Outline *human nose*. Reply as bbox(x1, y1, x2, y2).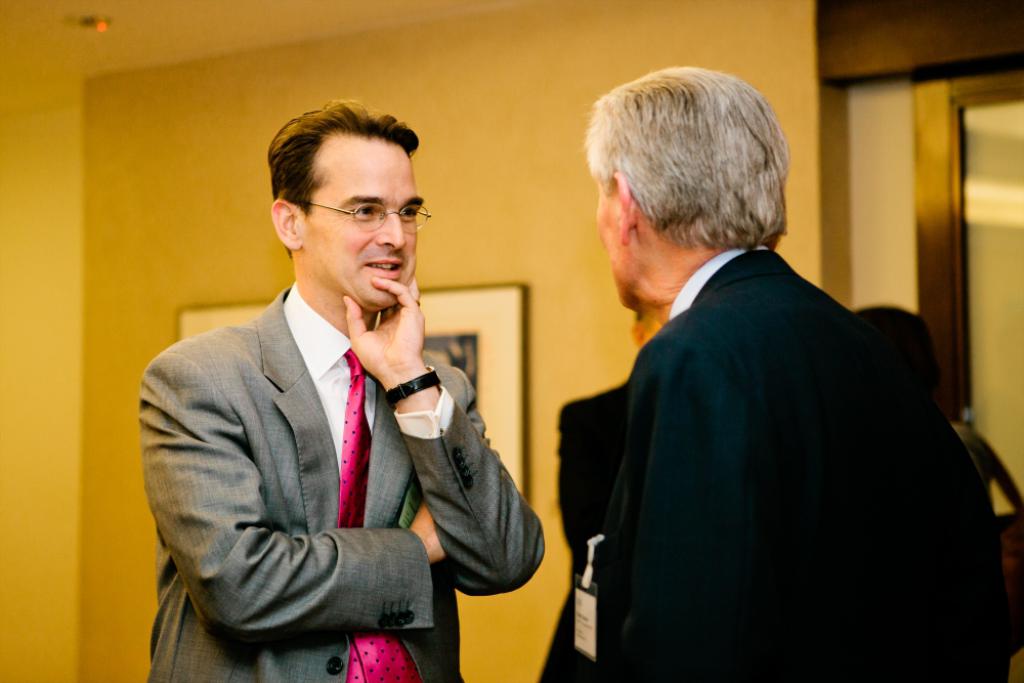
bbox(373, 212, 407, 251).
